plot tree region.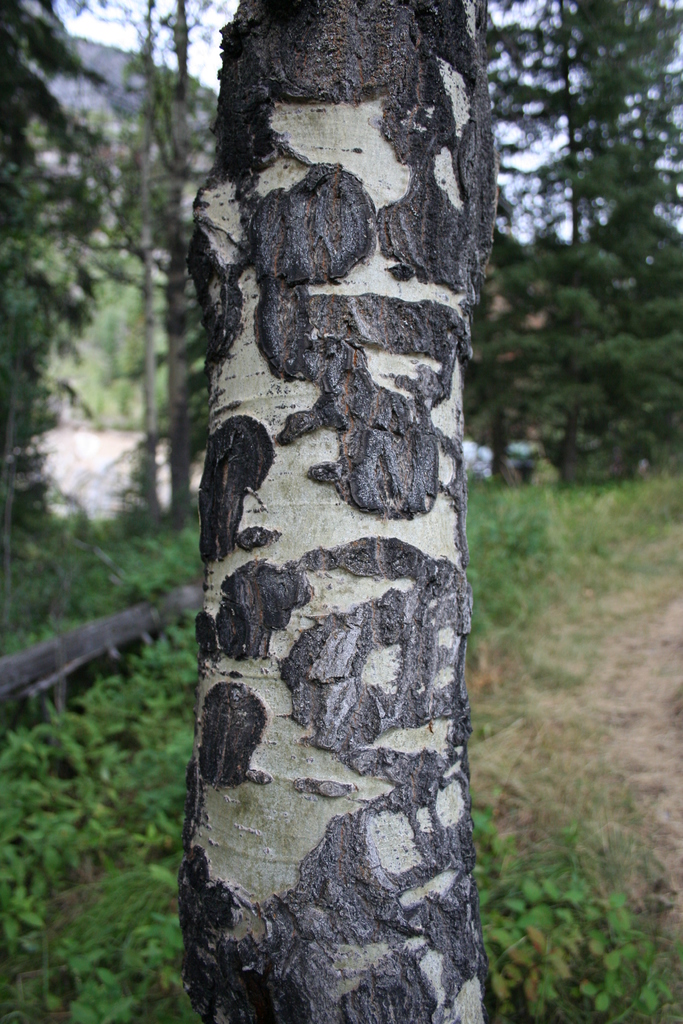
Plotted at 194 0 490 1023.
